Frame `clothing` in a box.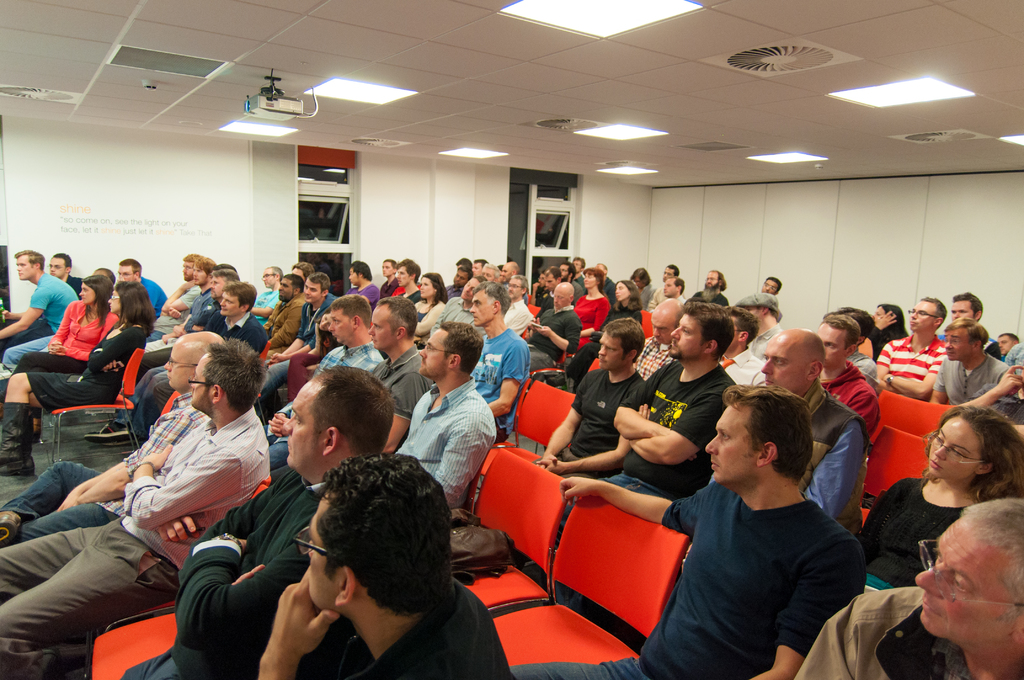
bbox=(604, 362, 732, 498).
